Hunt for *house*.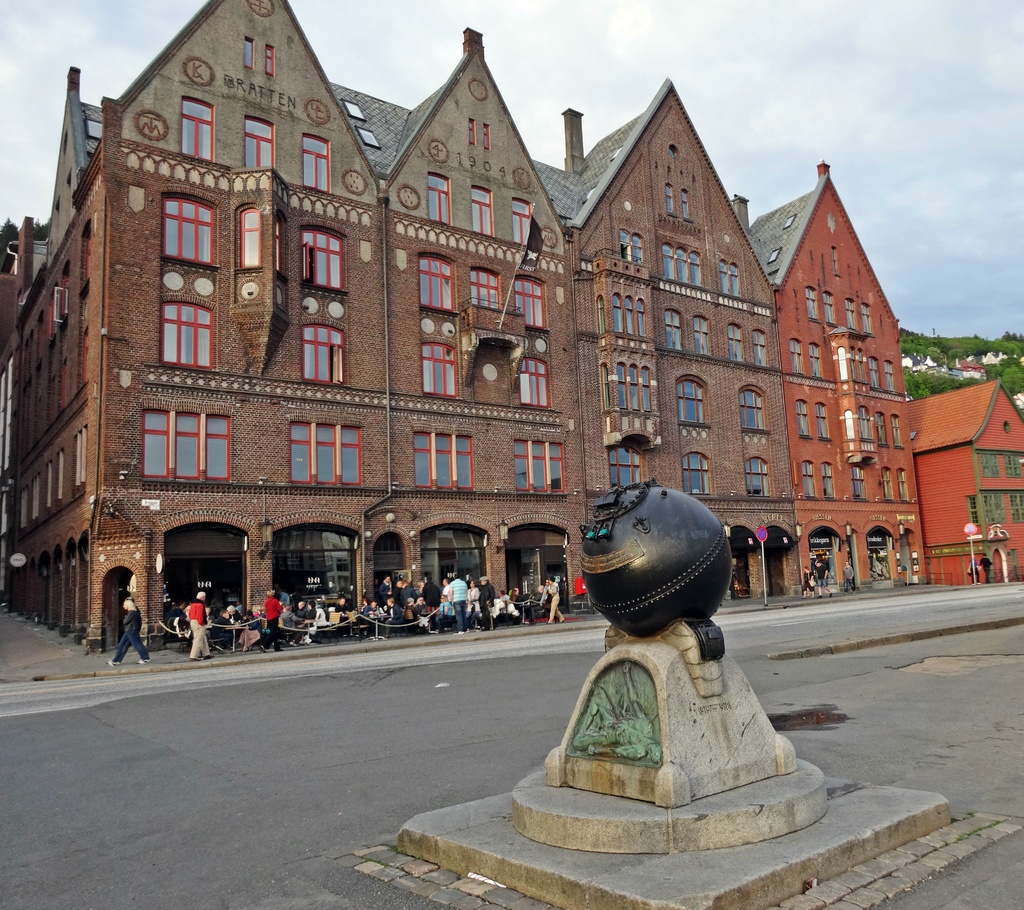
Hunted down at left=934, top=378, right=1023, bottom=590.
